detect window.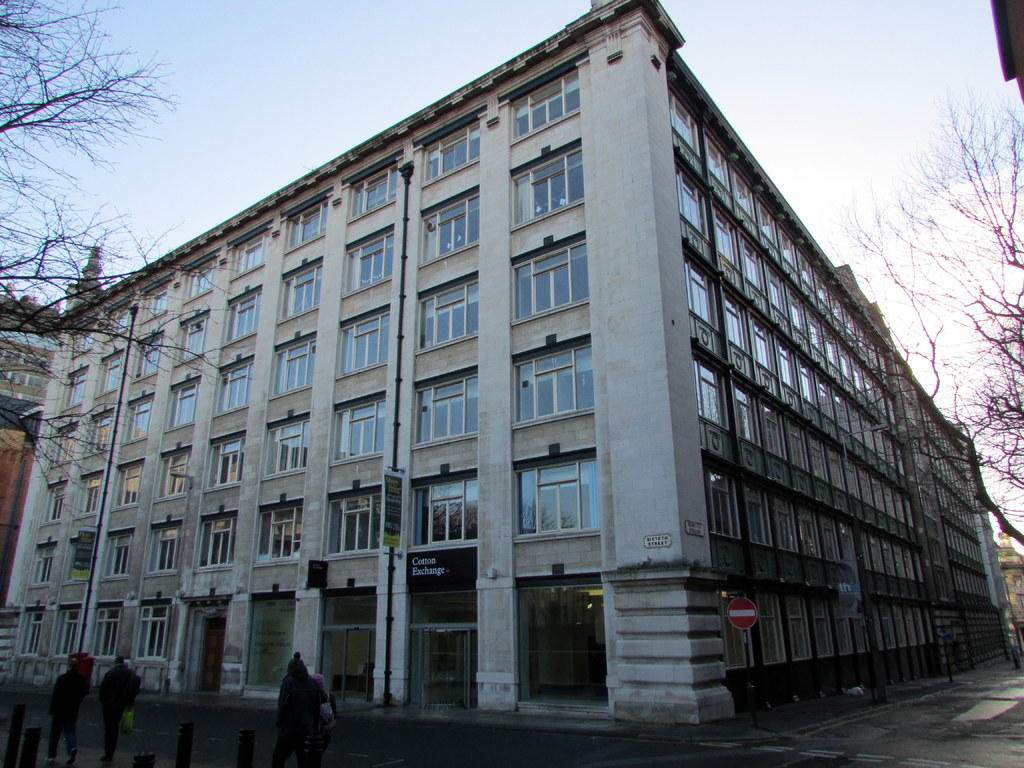
Detected at crop(82, 415, 116, 456).
